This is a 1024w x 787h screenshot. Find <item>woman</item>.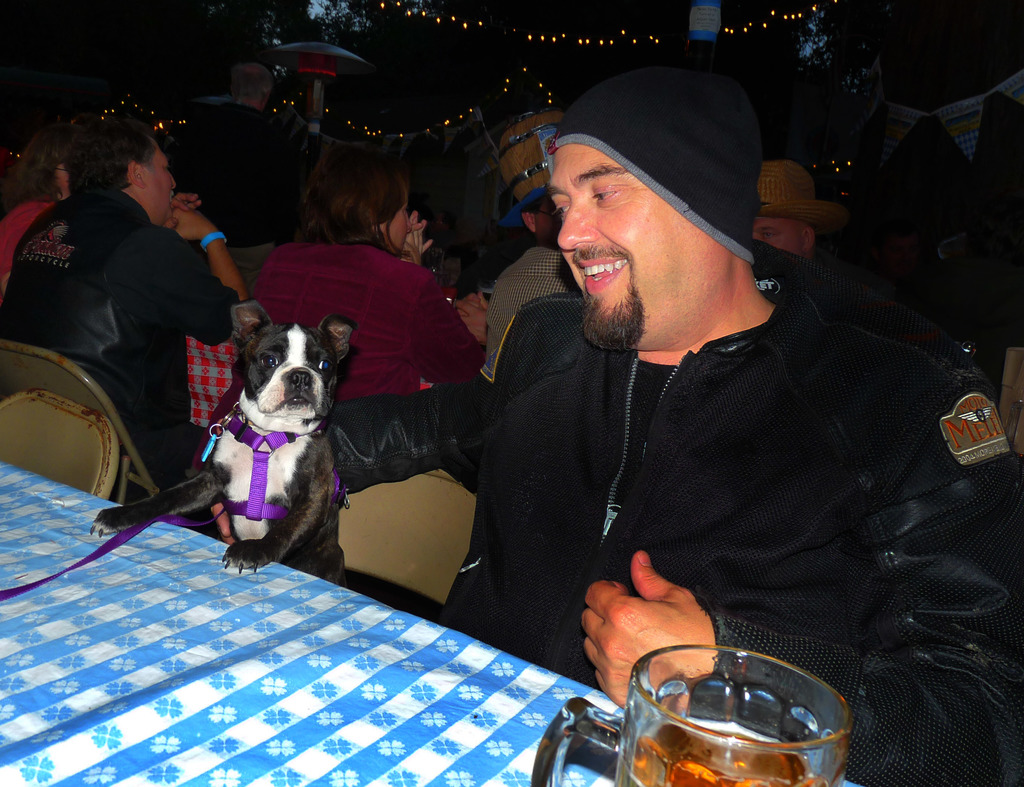
Bounding box: (x1=259, y1=169, x2=489, y2=399).
